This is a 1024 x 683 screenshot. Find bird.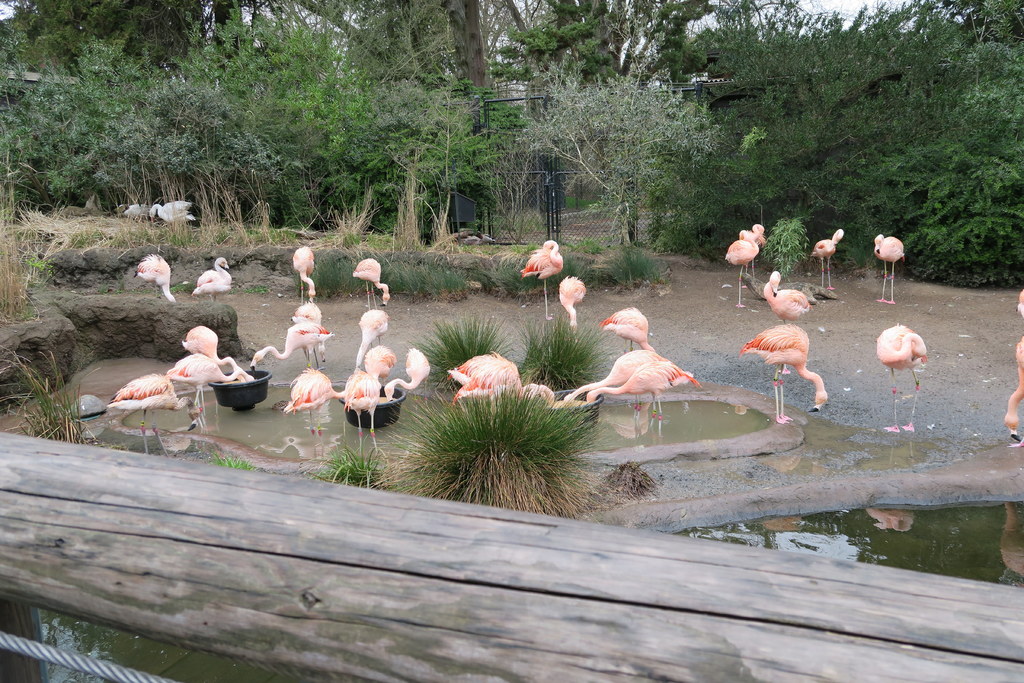
Bounding box: left=362, top=342, right=396, bottom=390.
